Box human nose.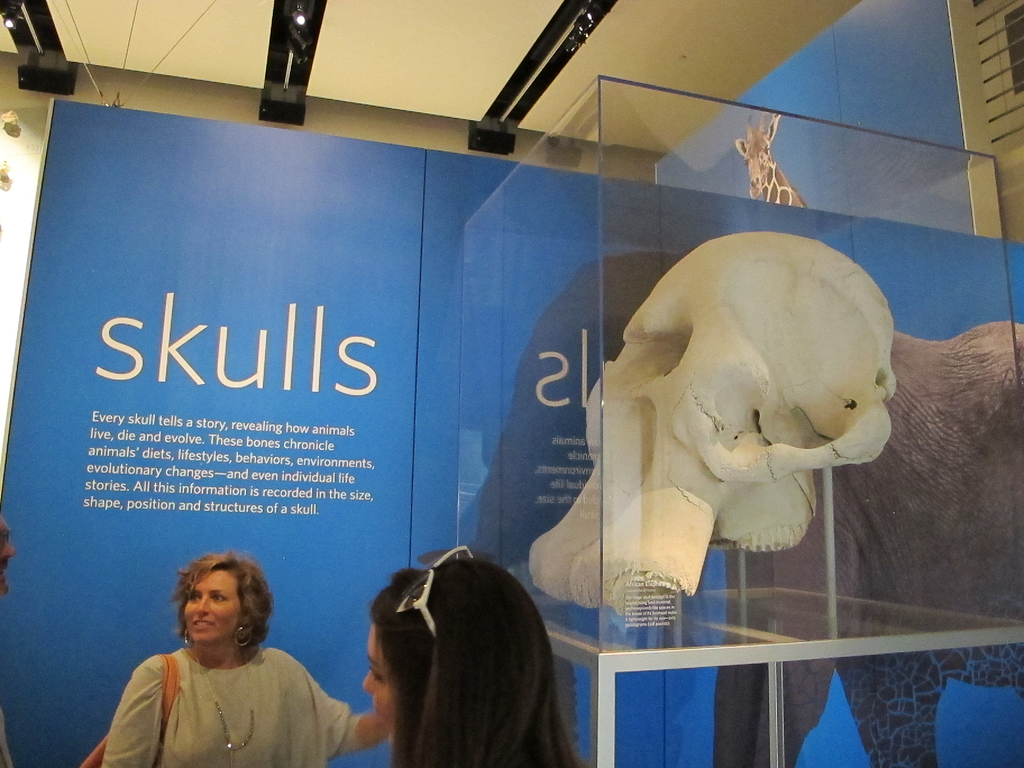
(361,668,373,694).
